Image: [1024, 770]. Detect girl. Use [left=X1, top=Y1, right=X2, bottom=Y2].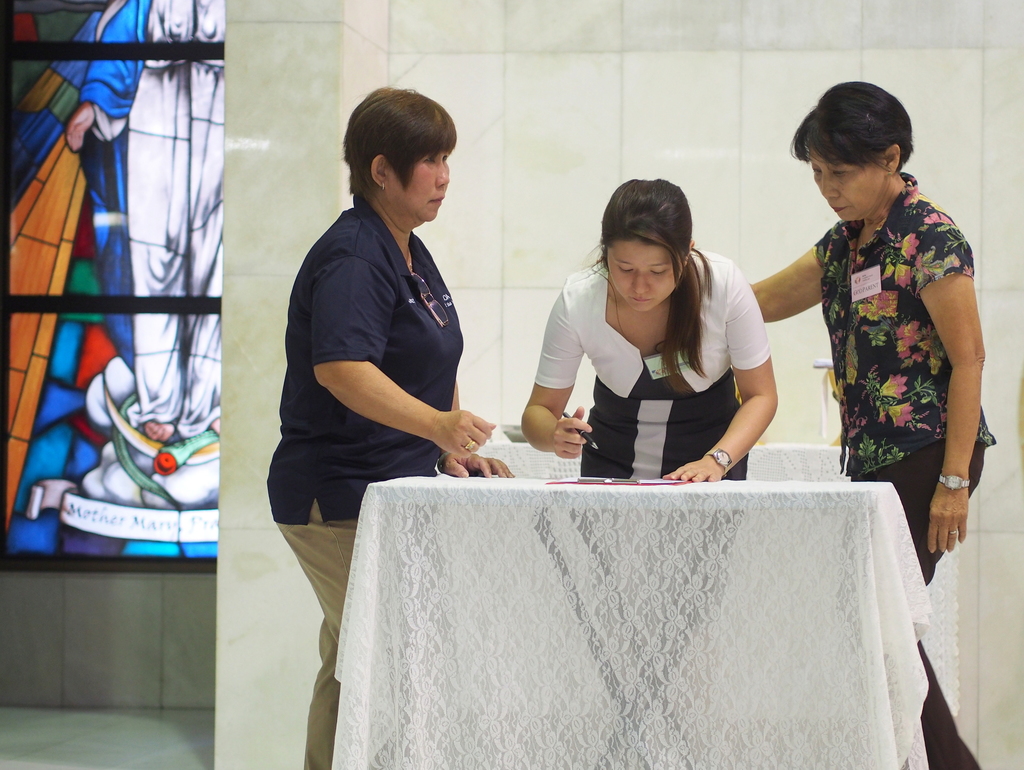
[left=518, top=170, right=780, bottom=489].
